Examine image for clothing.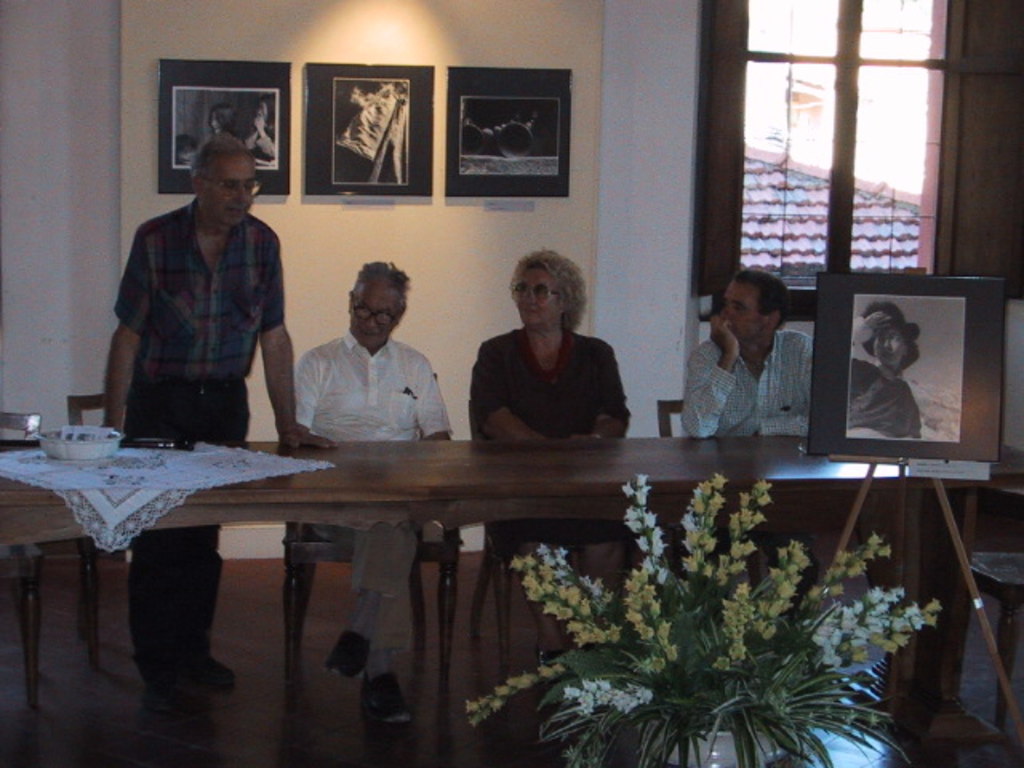
Examination result: bbox(466, 320, 635, 547).
